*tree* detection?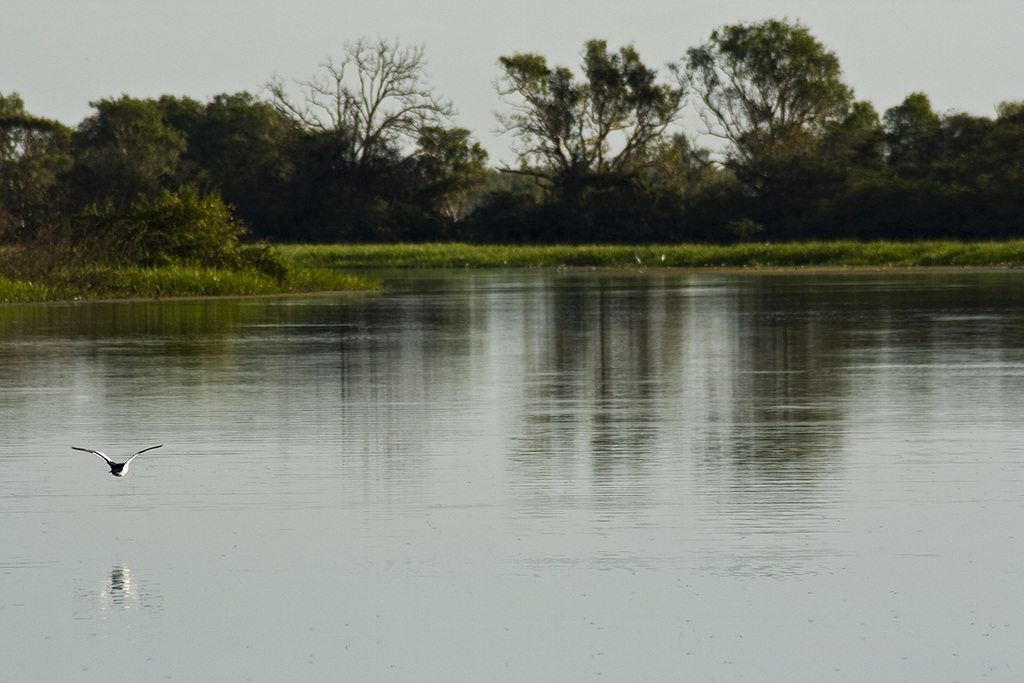
x1=382 y1=120 x2=502 y2=236
